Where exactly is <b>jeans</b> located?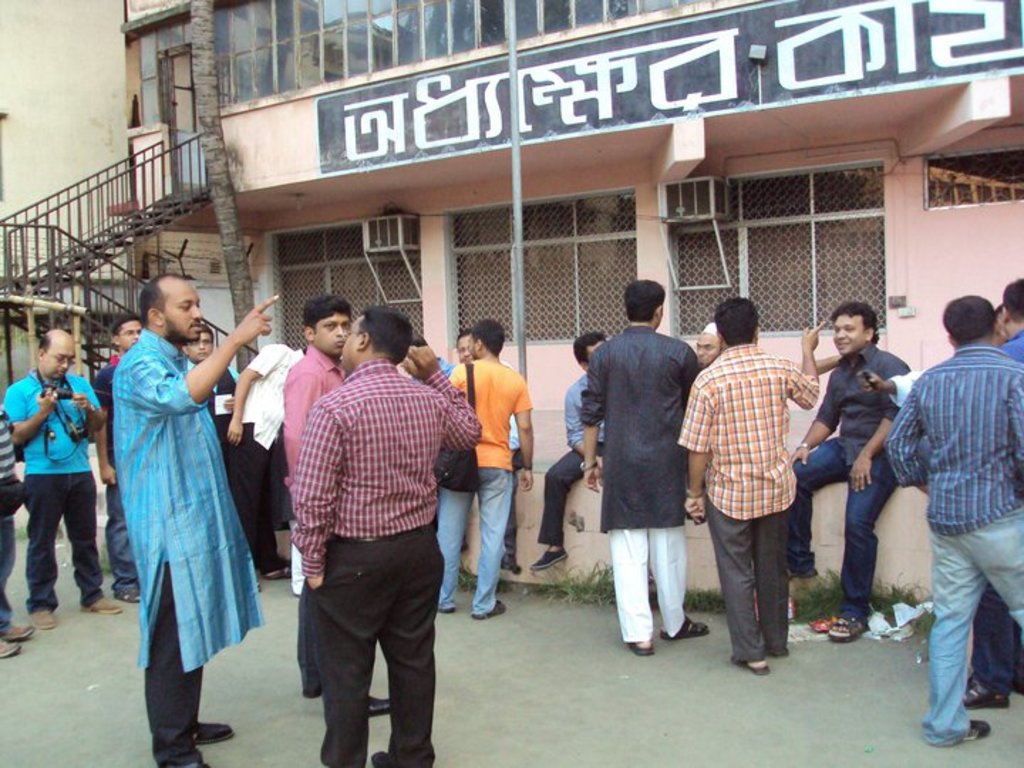
Its bounding box is [x1=905, y1=512, x2=1010, y2=755].
